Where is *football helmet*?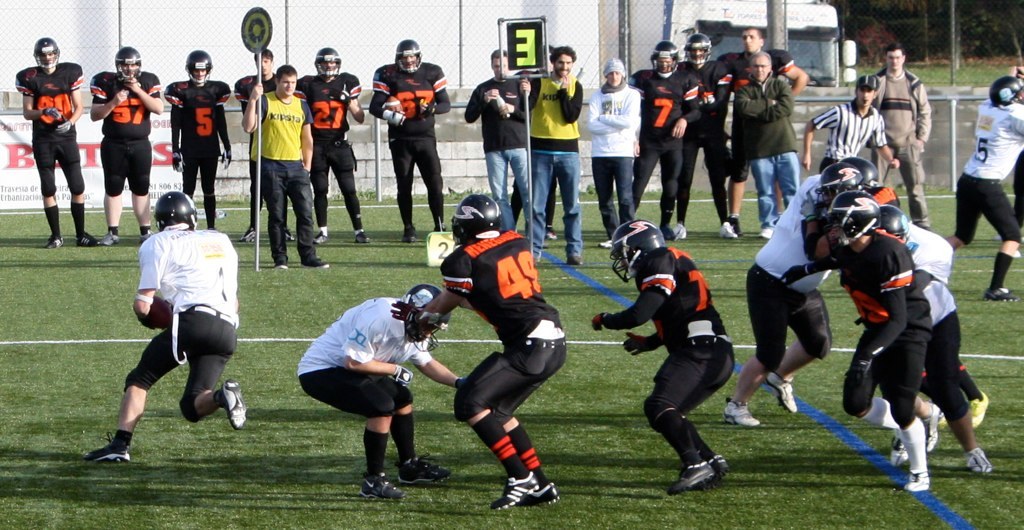
x1=315 y1=44 x2=346 y2=75.
